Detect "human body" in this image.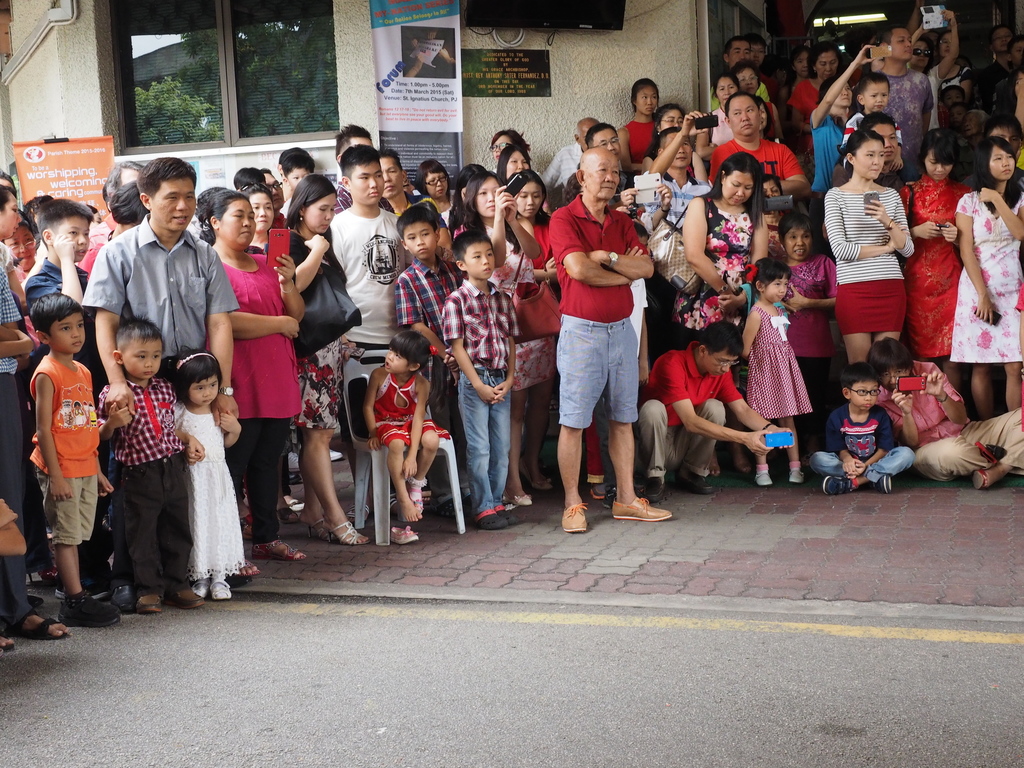
Detection: bbox=[15, 201, 91, 311].
